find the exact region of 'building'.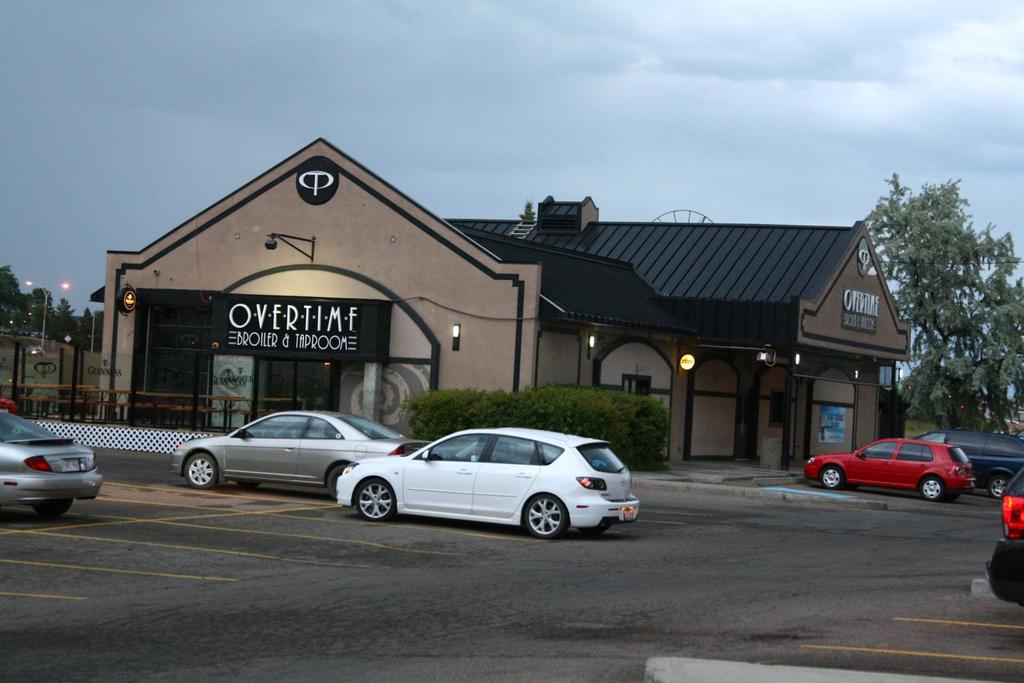
Exact region: box(96, 137, 913, 474).
